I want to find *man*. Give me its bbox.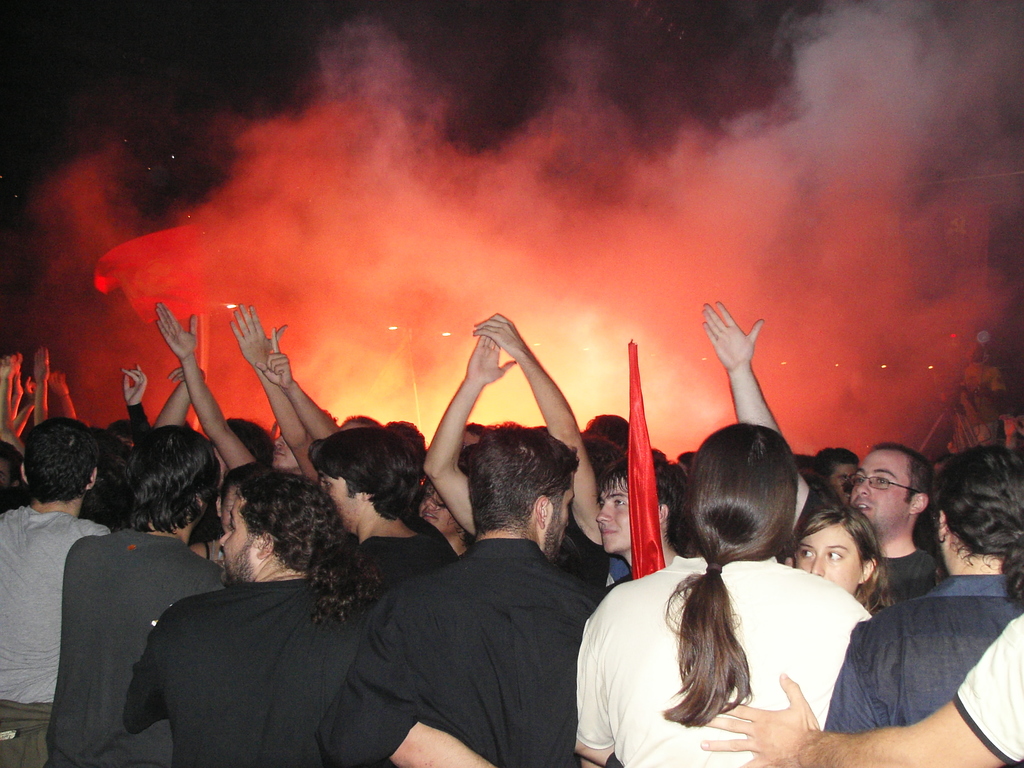
crop(575, 419, 877, 767).
